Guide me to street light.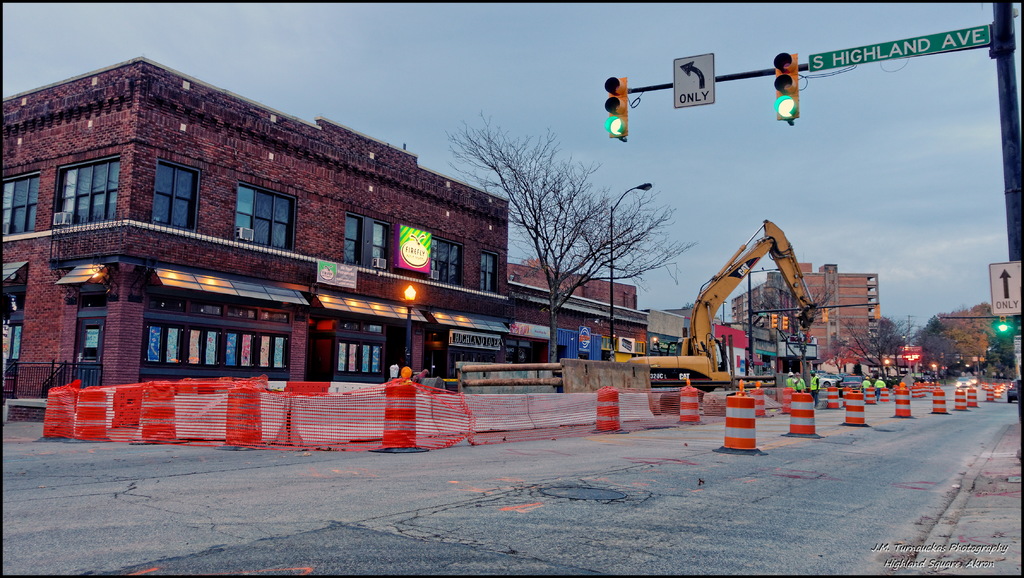
Guidance: box(951, 342, 980, 378).
